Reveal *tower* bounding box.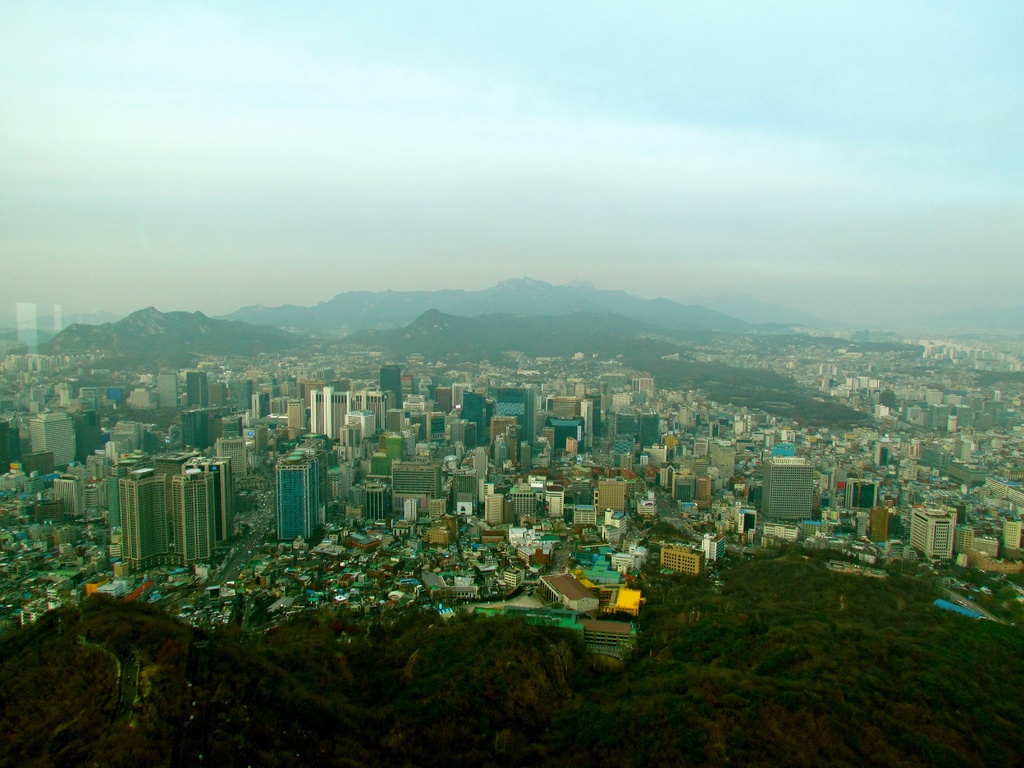
Revealed: x1=289 y1=400 x2=307 y2=426.
